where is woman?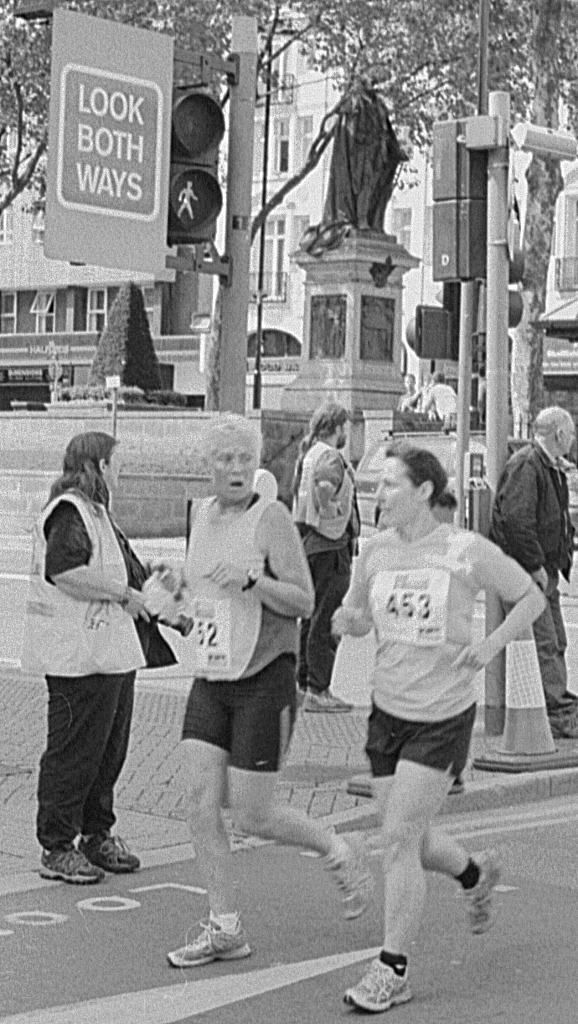
5/419/175/887.
